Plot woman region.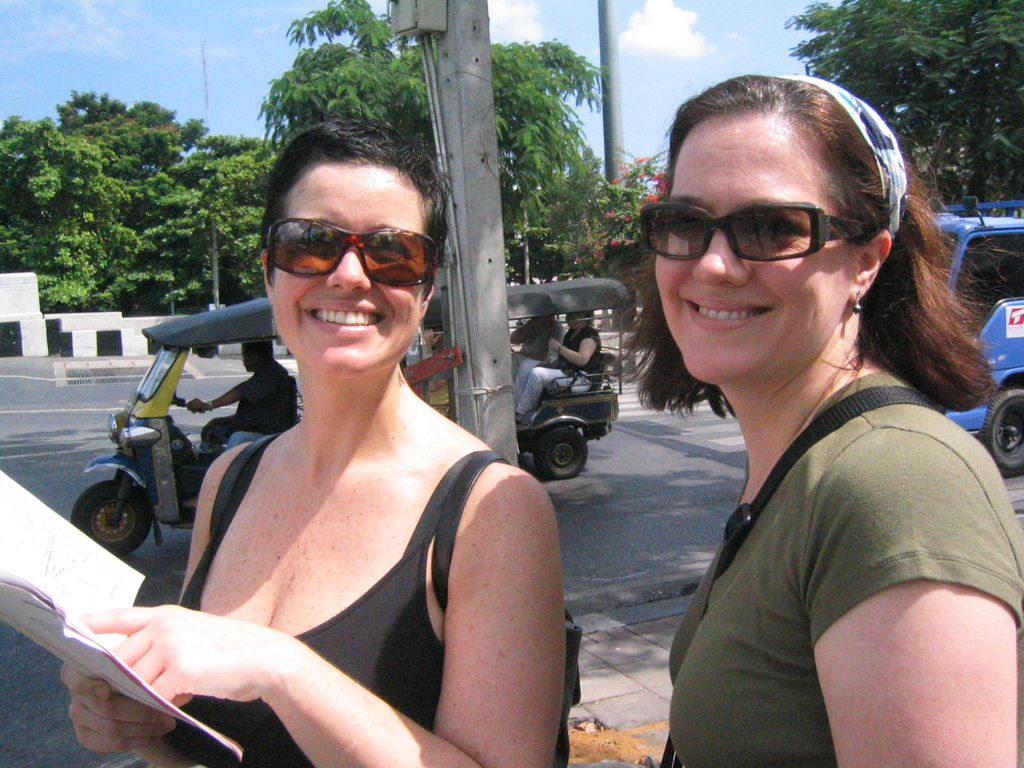
Plotted at [x1=105, y1=127, x2=576, y2=756].
